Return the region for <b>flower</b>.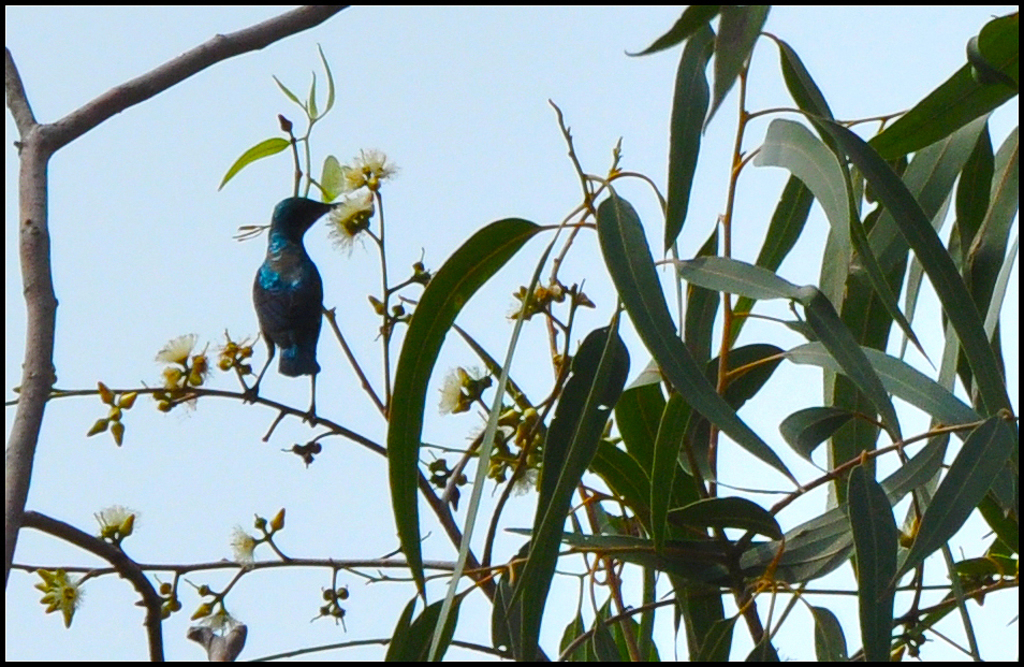
(438, 364, 469, 414).
